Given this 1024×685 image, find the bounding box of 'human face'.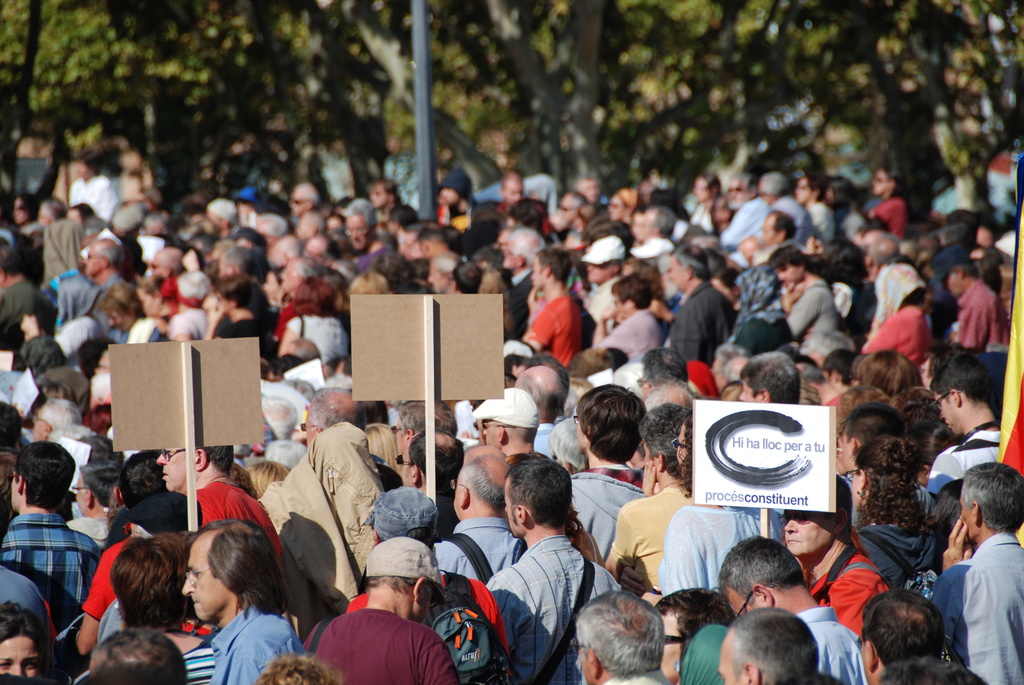
641/213/652/243.
